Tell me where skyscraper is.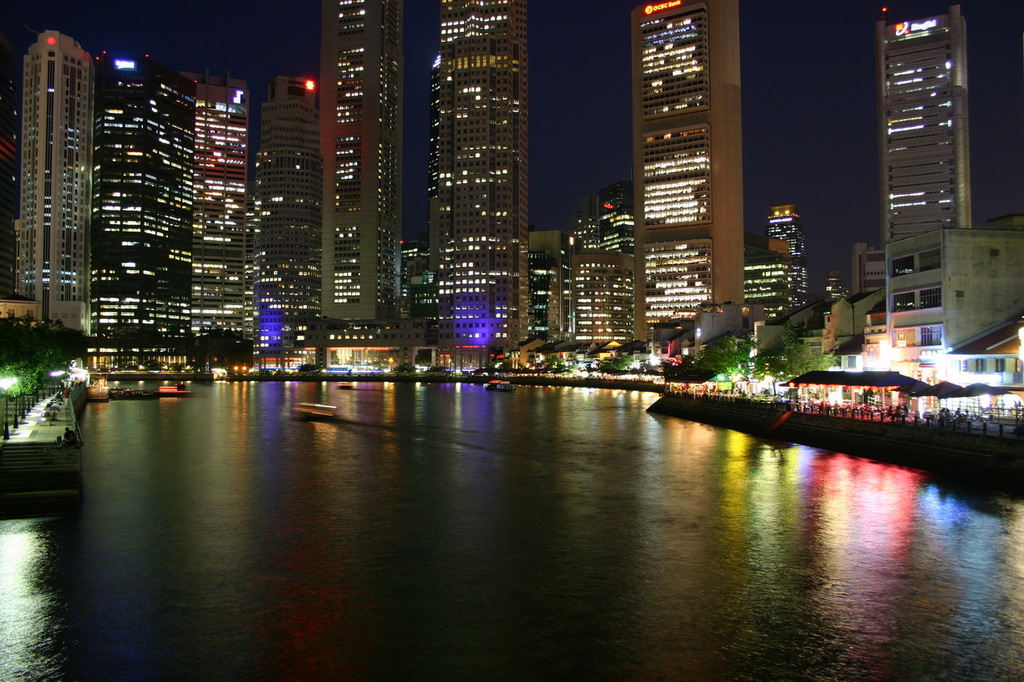
skyscraper is at locate(869, 3, 981, 350).
